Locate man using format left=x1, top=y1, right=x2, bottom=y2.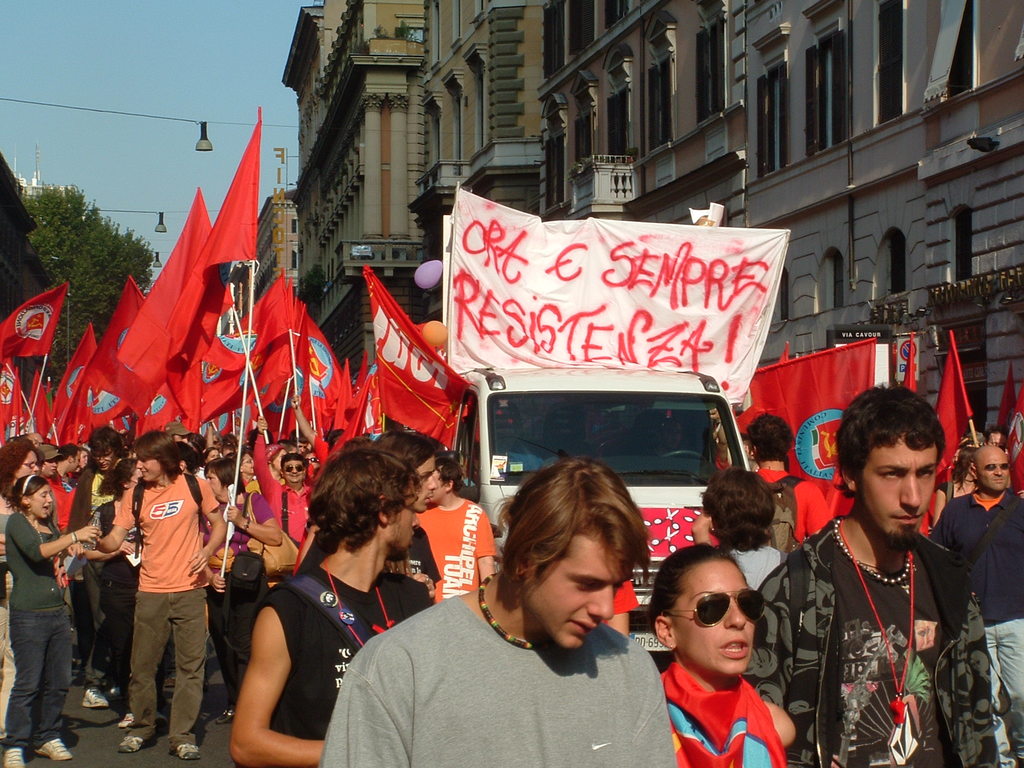
left=689, top=412, right=831, bottom=549.
